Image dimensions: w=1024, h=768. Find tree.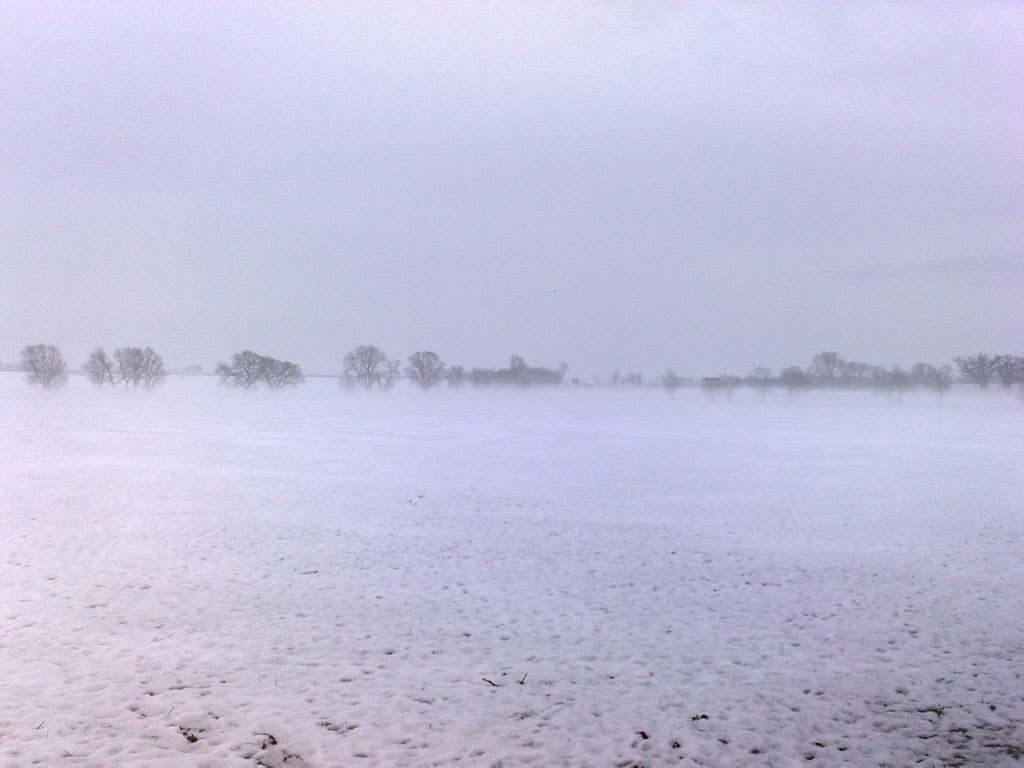
Rect(18, 341, 62, 389).
